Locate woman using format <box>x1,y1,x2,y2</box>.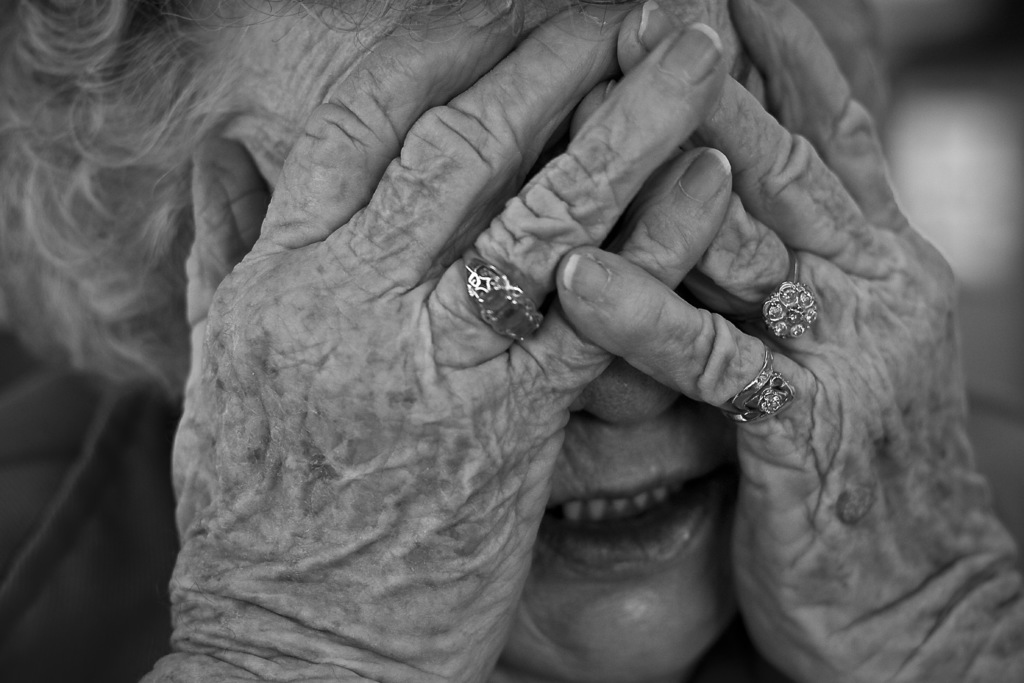
<box>0,0,1023,682</box>.
